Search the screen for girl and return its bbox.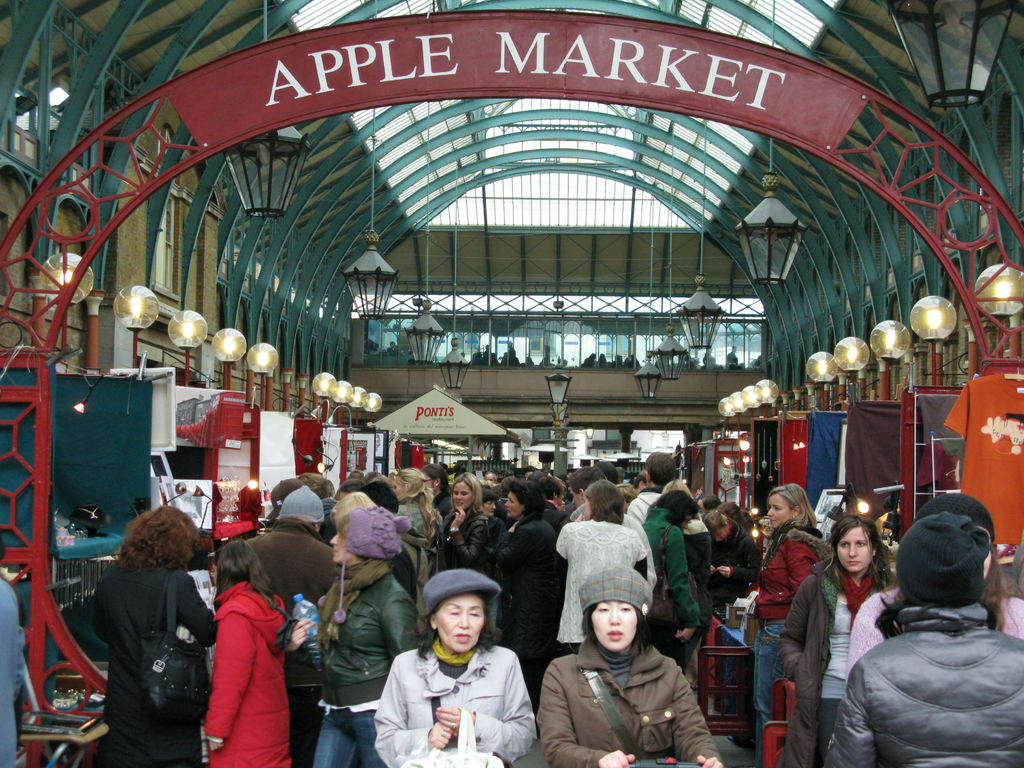
Found: 444:467:492:573.
